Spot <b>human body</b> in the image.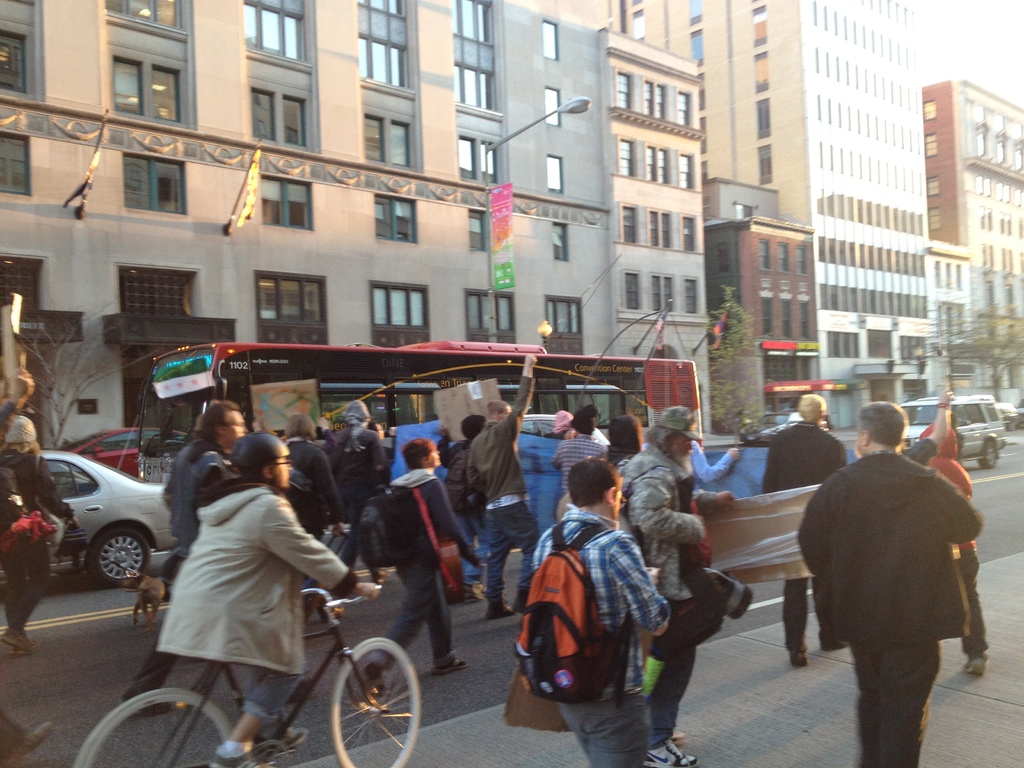
<b>human body</b> found at 616:403:724:767.
